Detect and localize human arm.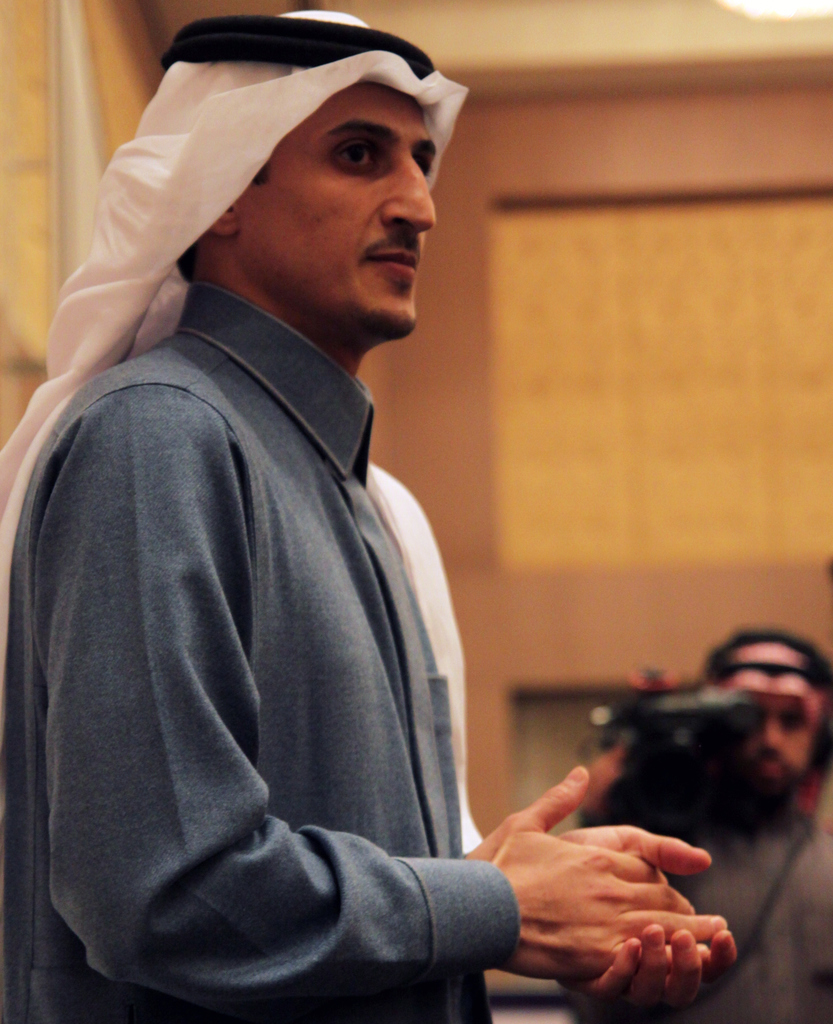
Localized at 54,394,738,1002.
